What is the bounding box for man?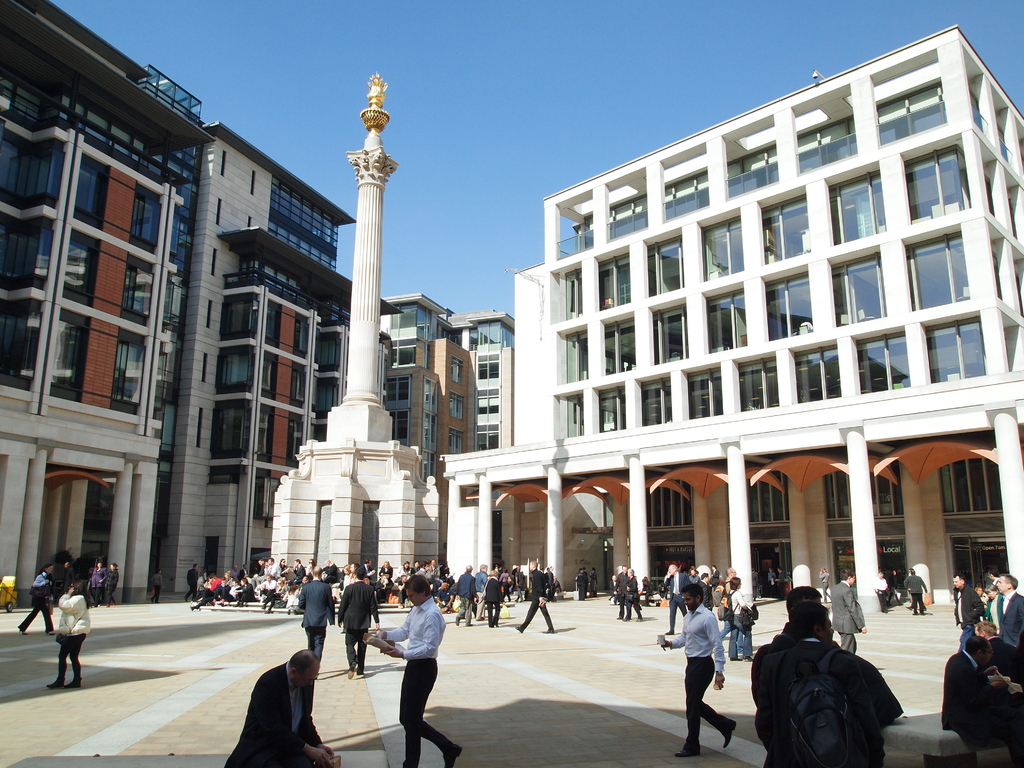
Rect(266, 555, 278, 575).
